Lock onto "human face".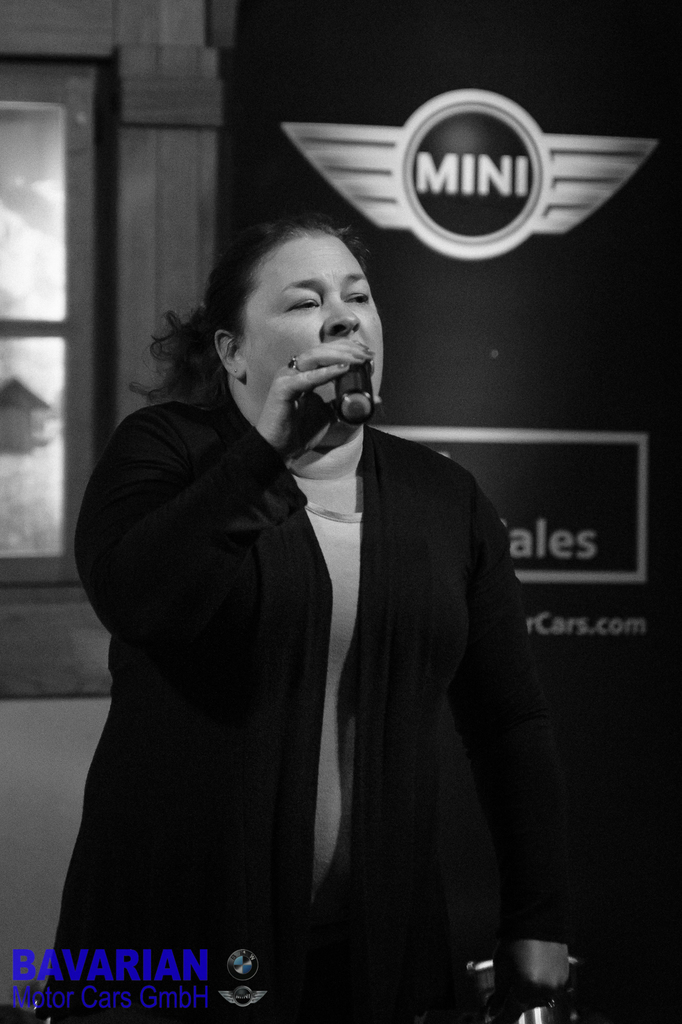
Locked: box=[231, 232, 380, 450].
